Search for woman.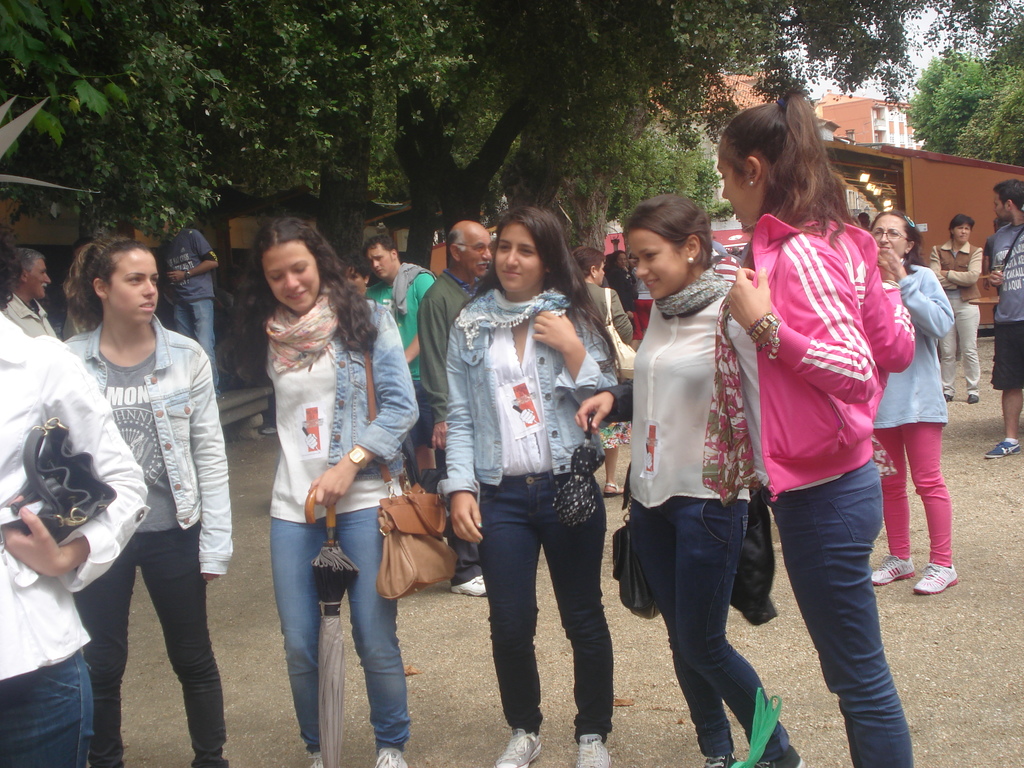
Found at [0, 217, 148, 767].
